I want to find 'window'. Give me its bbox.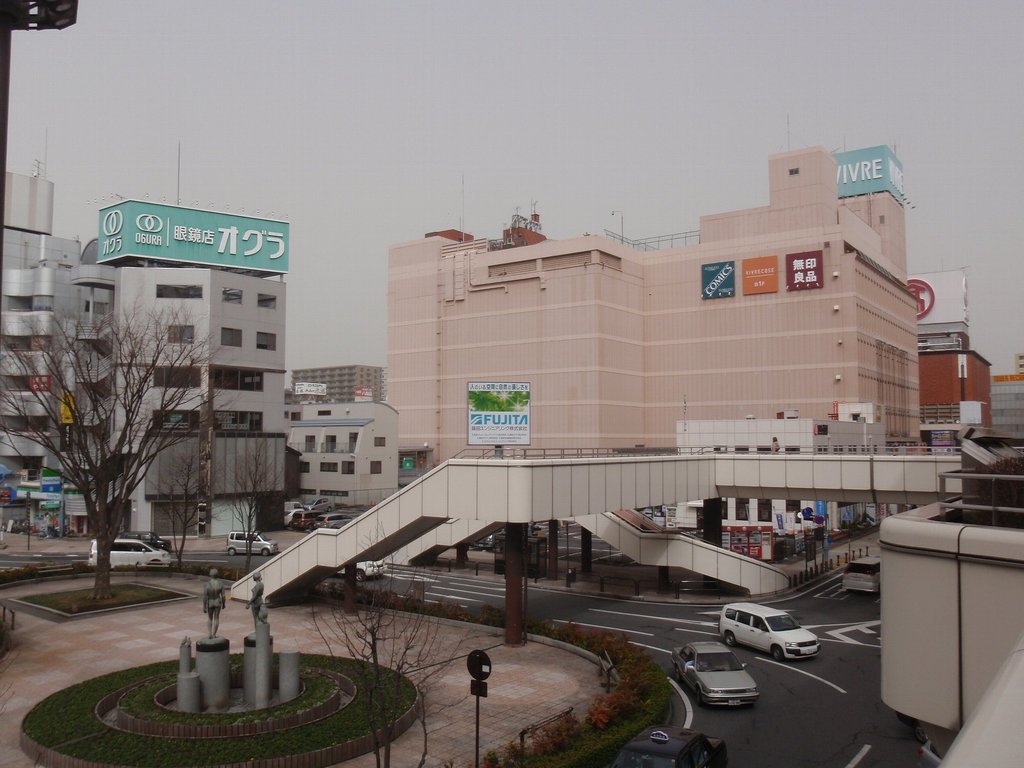
[259, 335, 277, 352].
